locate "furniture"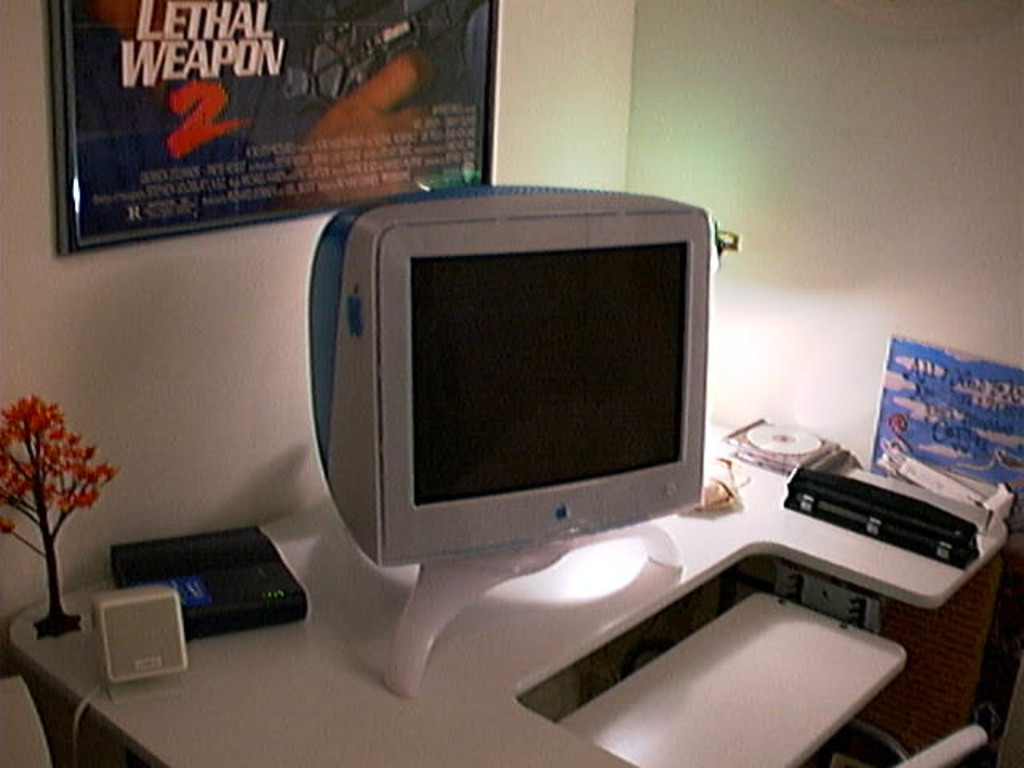
[left=2, top=421, right=1010, bottom=766]
